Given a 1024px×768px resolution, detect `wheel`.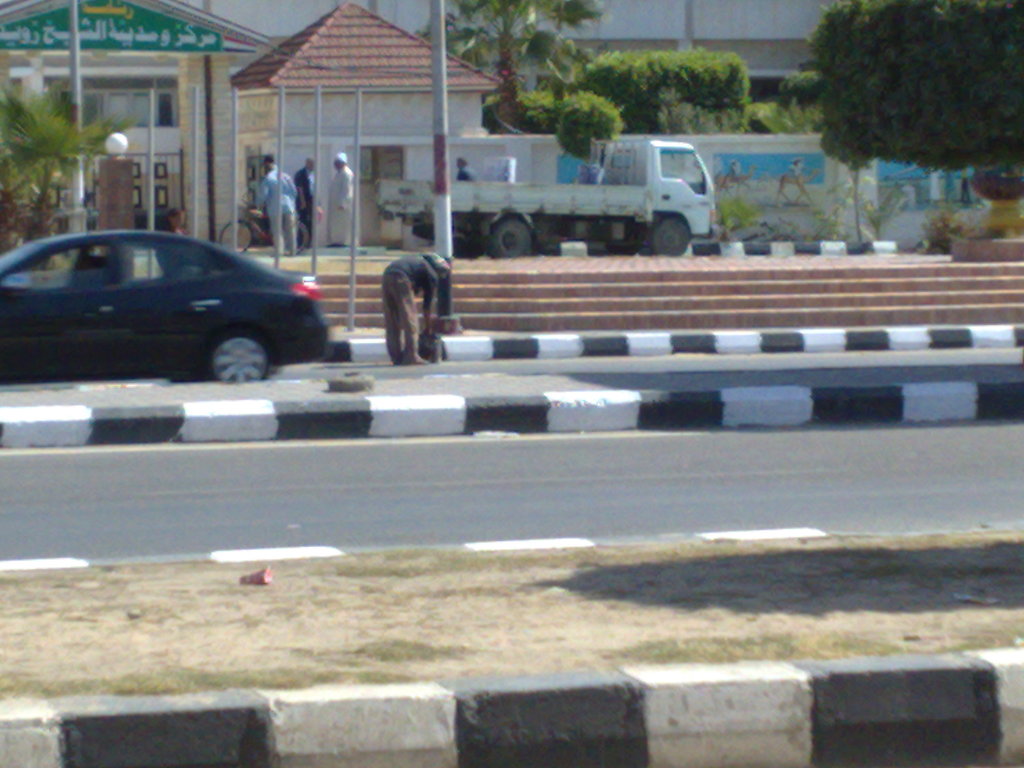
[486,211,541,260].
